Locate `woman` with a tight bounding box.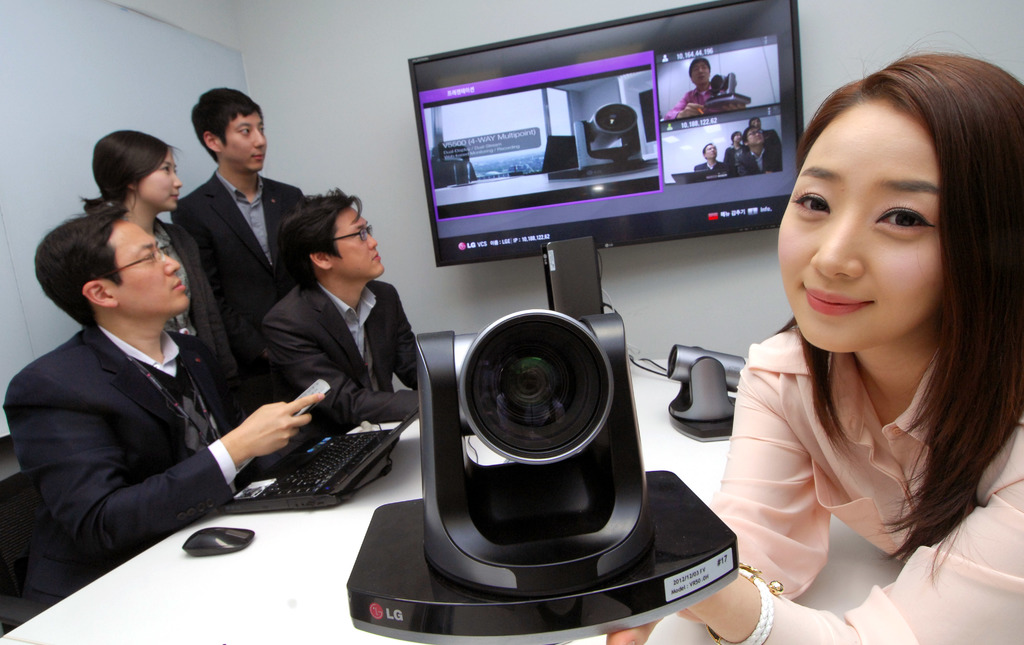
(left=605, top=49, right=1023, bottom=644).
